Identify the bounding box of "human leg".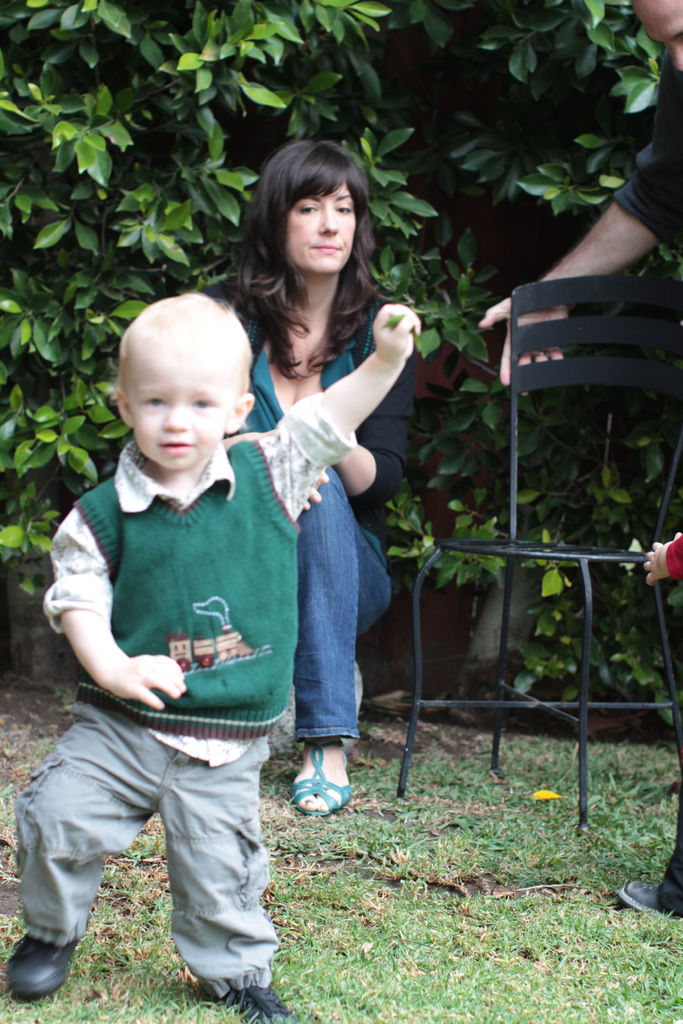
box(284, 459, 360, 800).
